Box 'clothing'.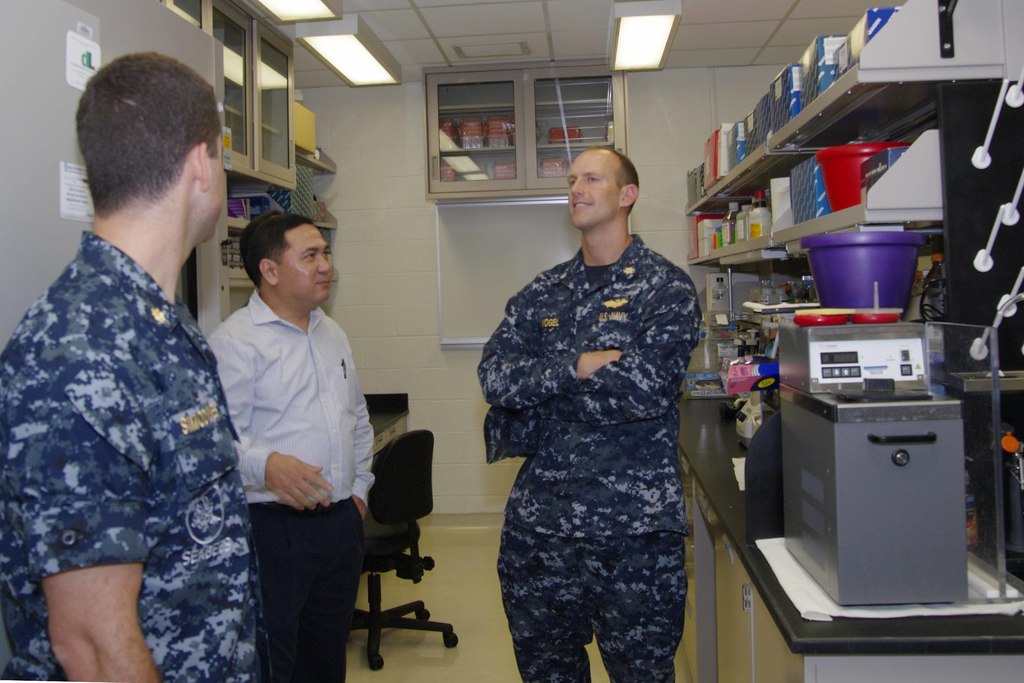
bbox(204, 285, 376, 682).
